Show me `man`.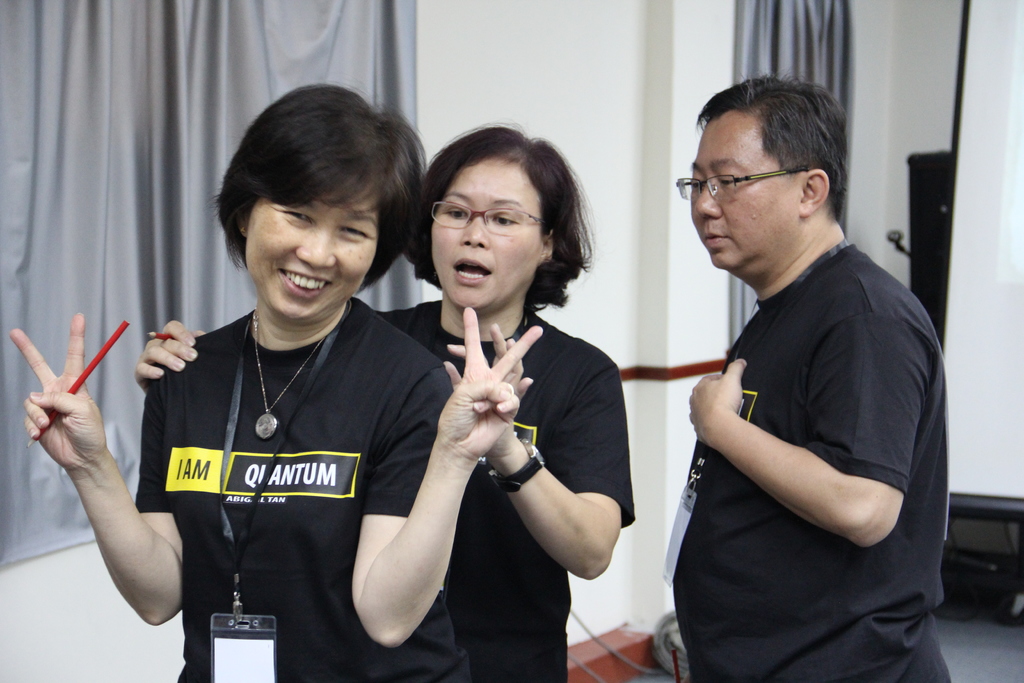
`man` is here: rect(662, 80, 959, 682).
